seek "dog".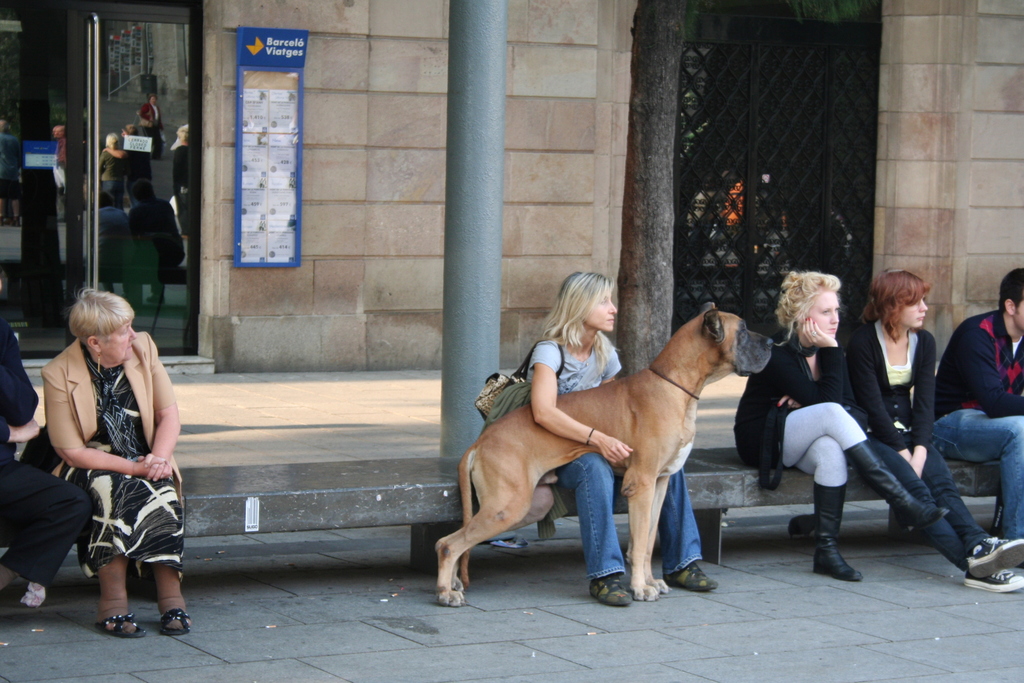
l=437, t=302, r=773, b=608.
